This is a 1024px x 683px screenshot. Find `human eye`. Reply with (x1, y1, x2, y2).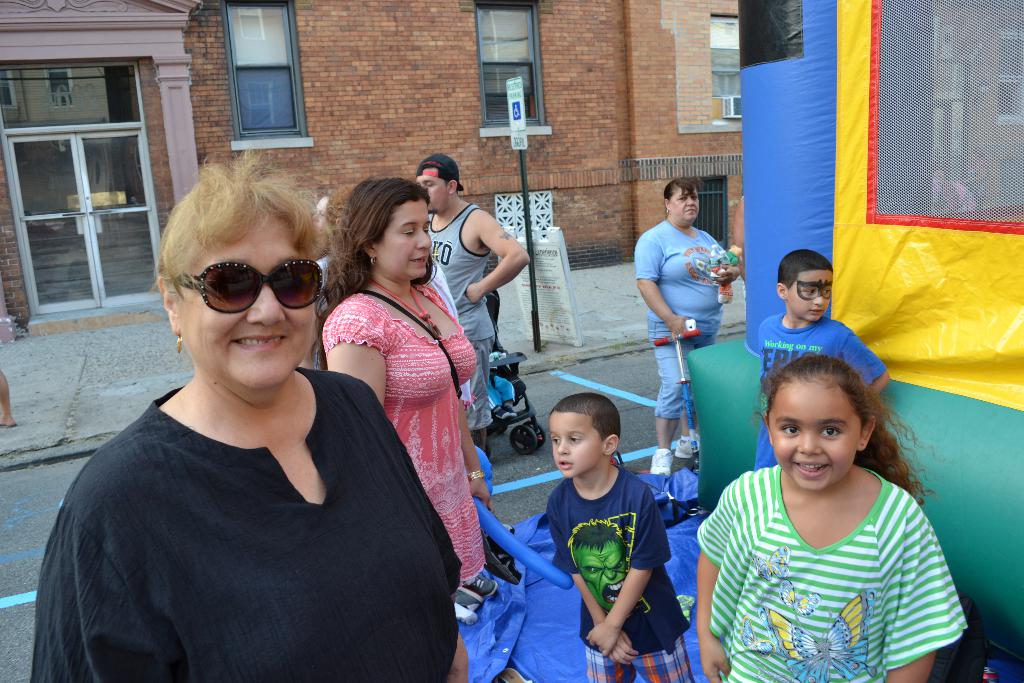
(780, 422, 801, 436).
